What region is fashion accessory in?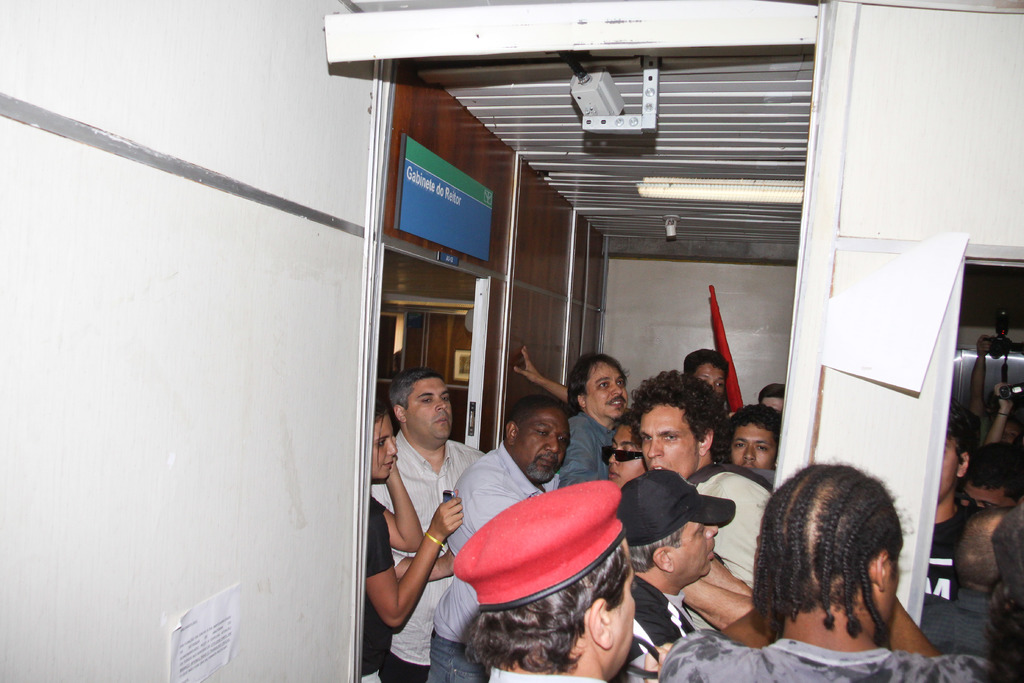
bbox(599, 443, 634, 463).
